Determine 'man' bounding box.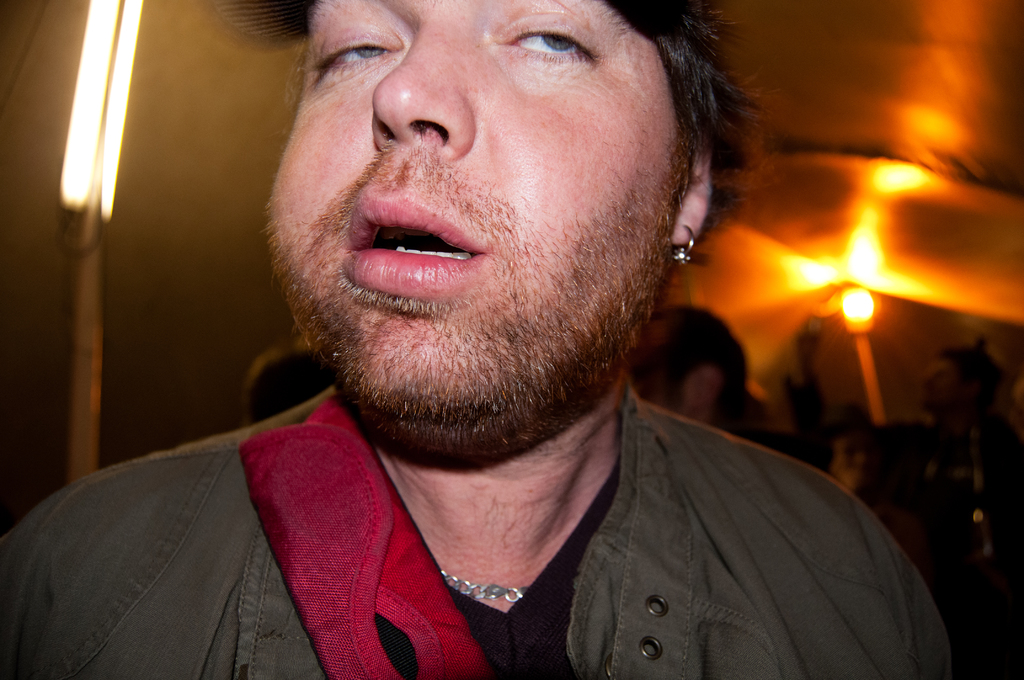
Determined: rect(0, 0, 955, 679).
